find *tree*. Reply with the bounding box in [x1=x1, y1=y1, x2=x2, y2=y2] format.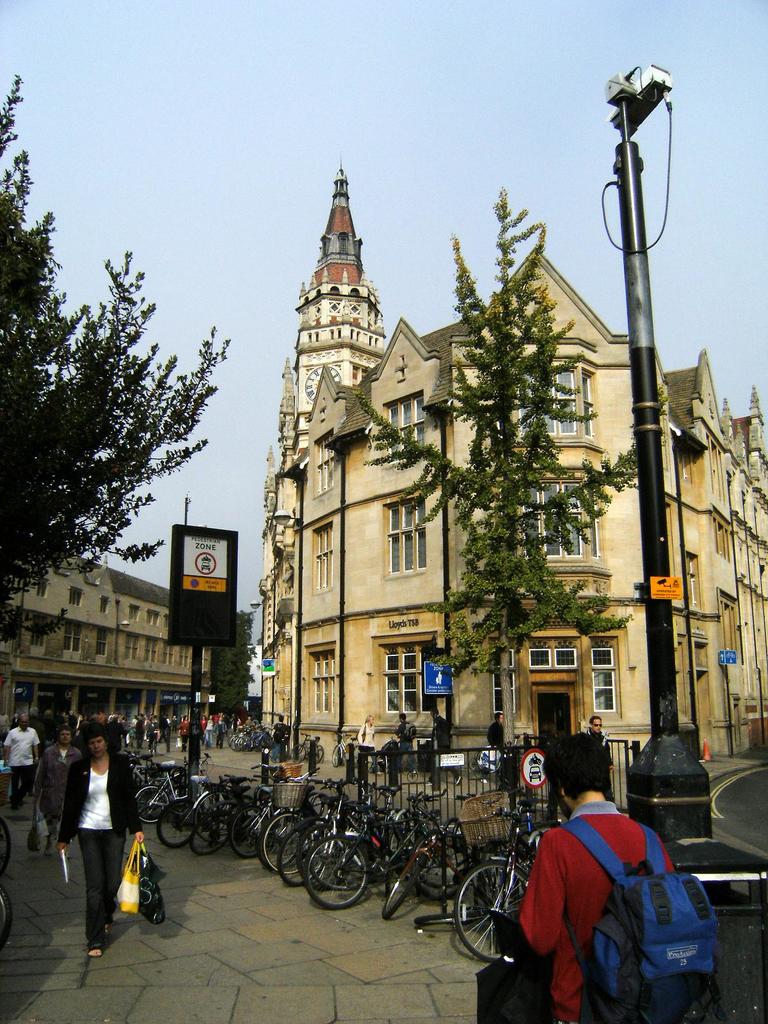
[x1=0, y1=69, x2=267, y2=689].
